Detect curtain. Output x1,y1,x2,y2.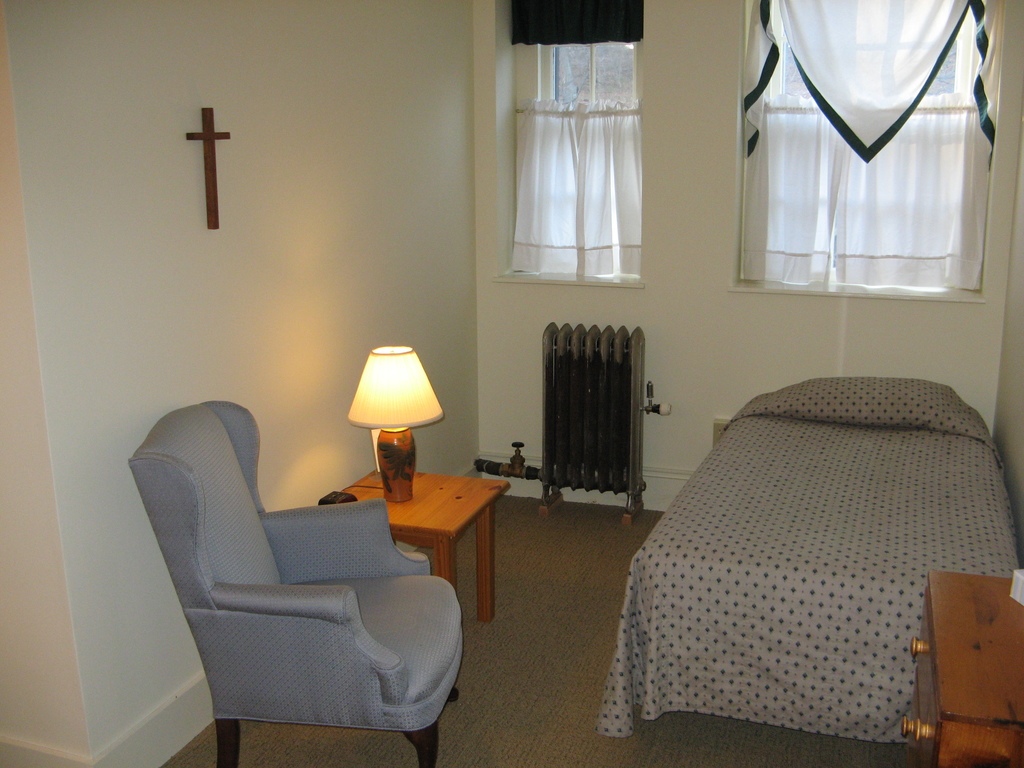
504,31,651,284.
